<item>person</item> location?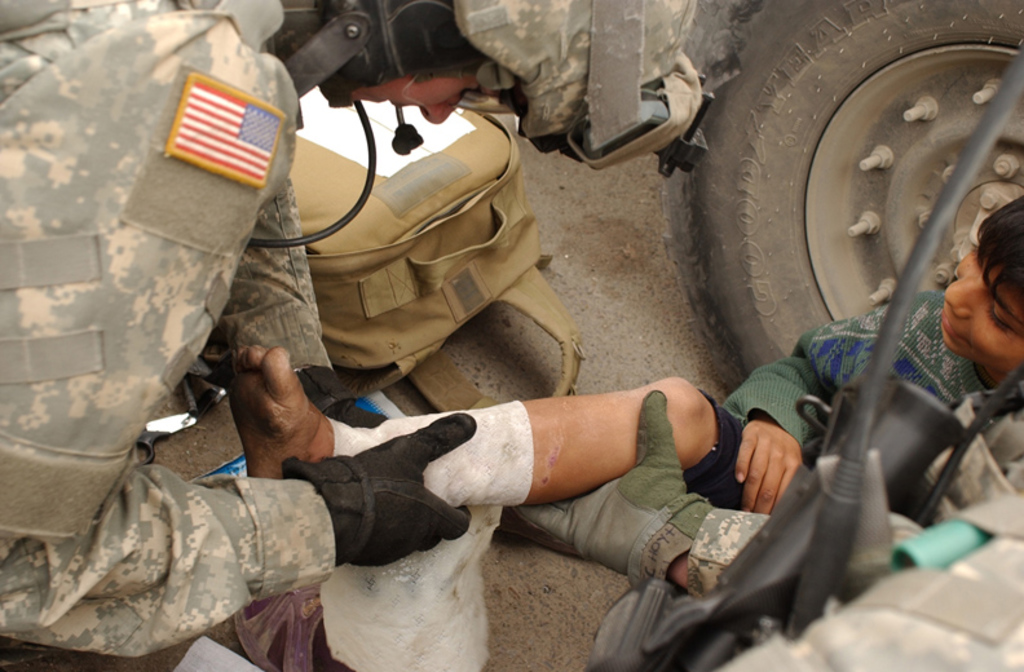
(224, 195, 1023, 512)
